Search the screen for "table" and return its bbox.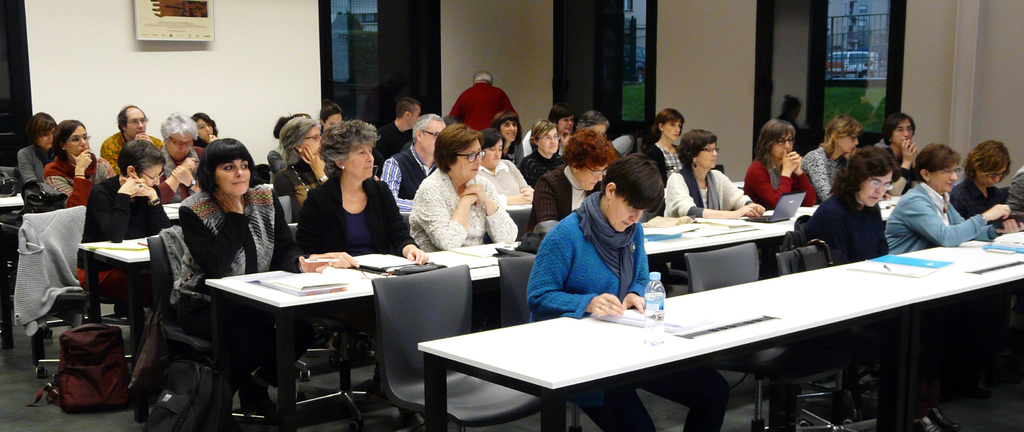
Found: pyautogui.locateOnScreen(419, 230, 1023, 431).
